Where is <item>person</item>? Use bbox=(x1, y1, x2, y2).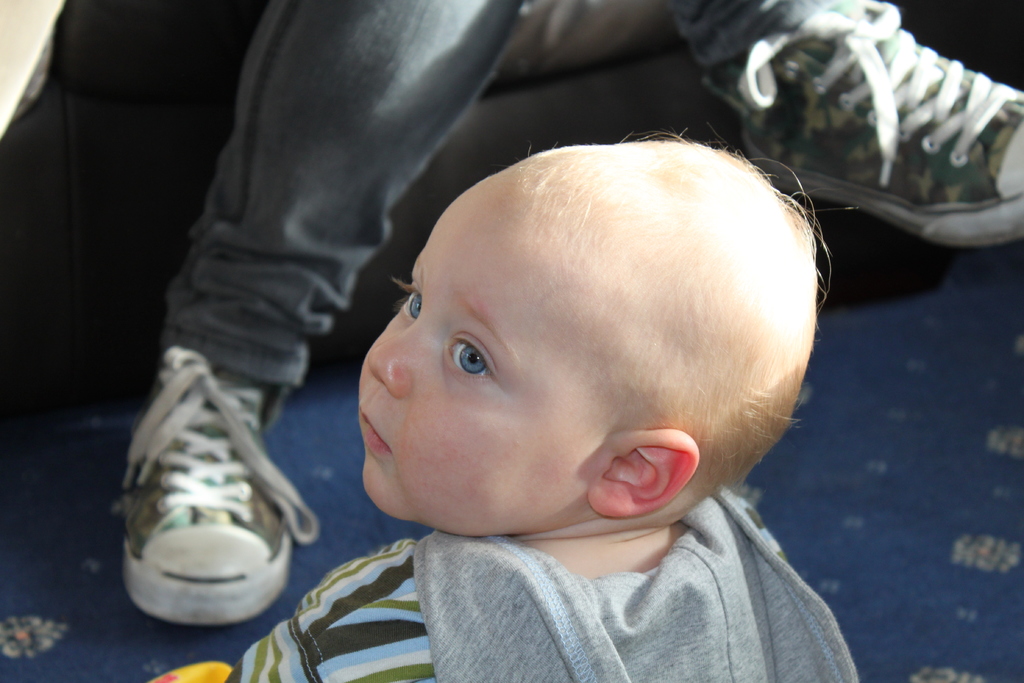
bbox=(118, 0, 1023, 625).
